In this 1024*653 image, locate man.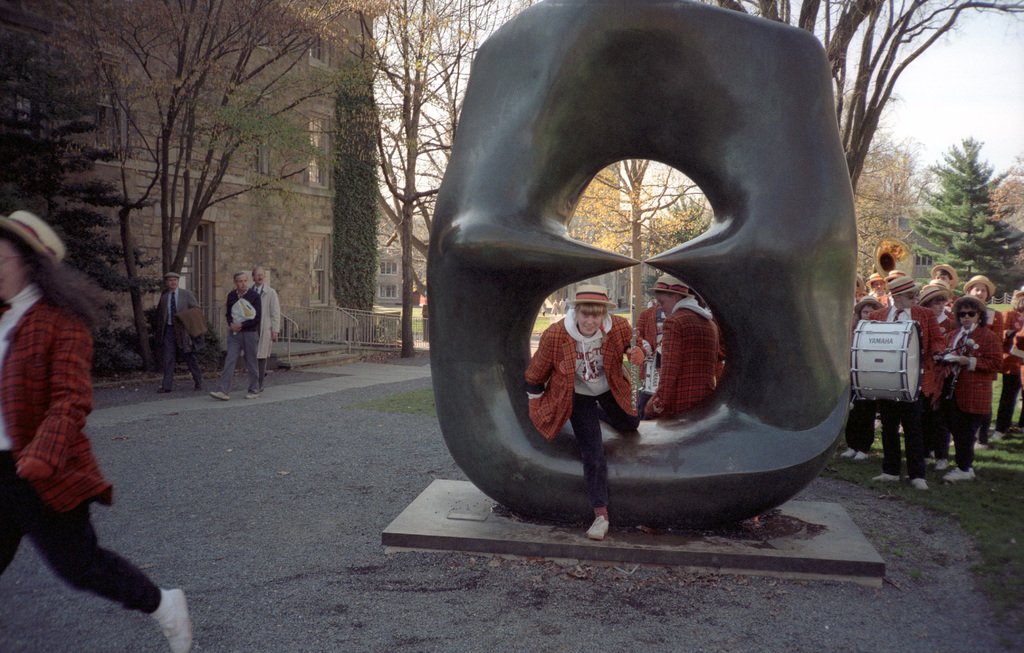
Bounding box: bbox=[206, 270, 266, 399].
